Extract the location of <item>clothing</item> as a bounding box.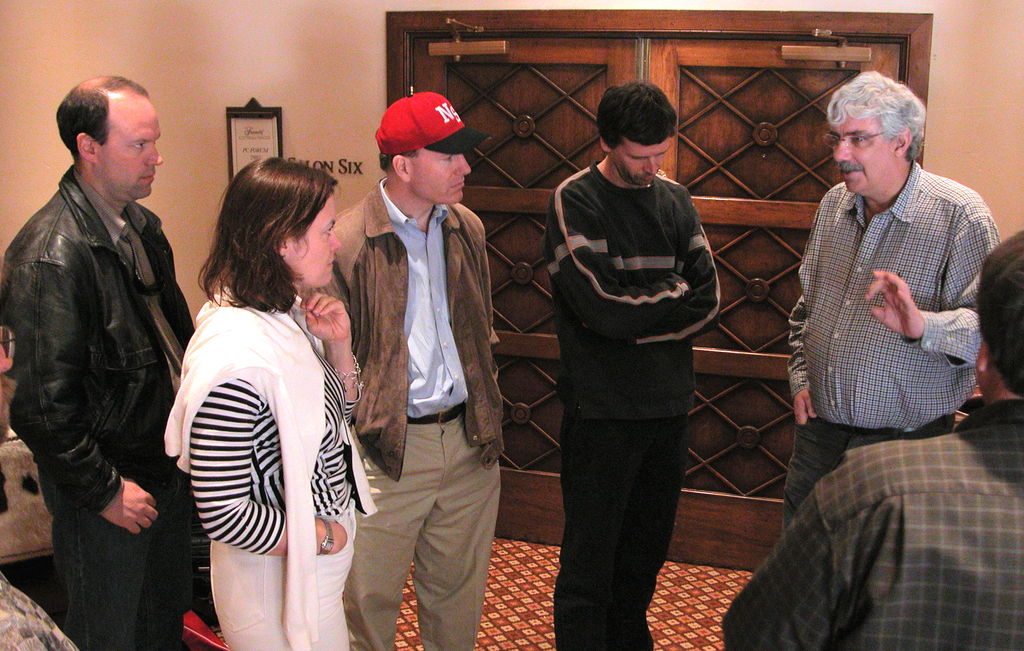
select_region(3, 167, 200, 650).
